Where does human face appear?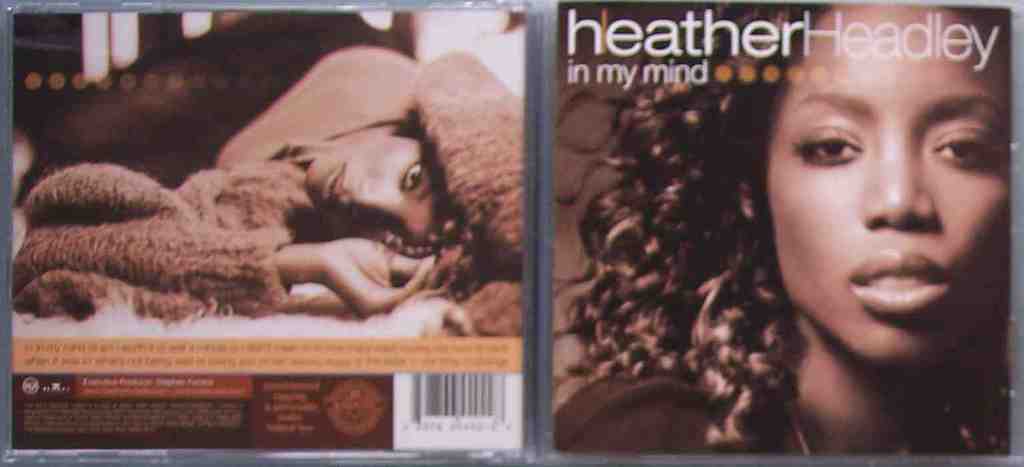
Appears at l=288, t=115, r=465, b=244.
